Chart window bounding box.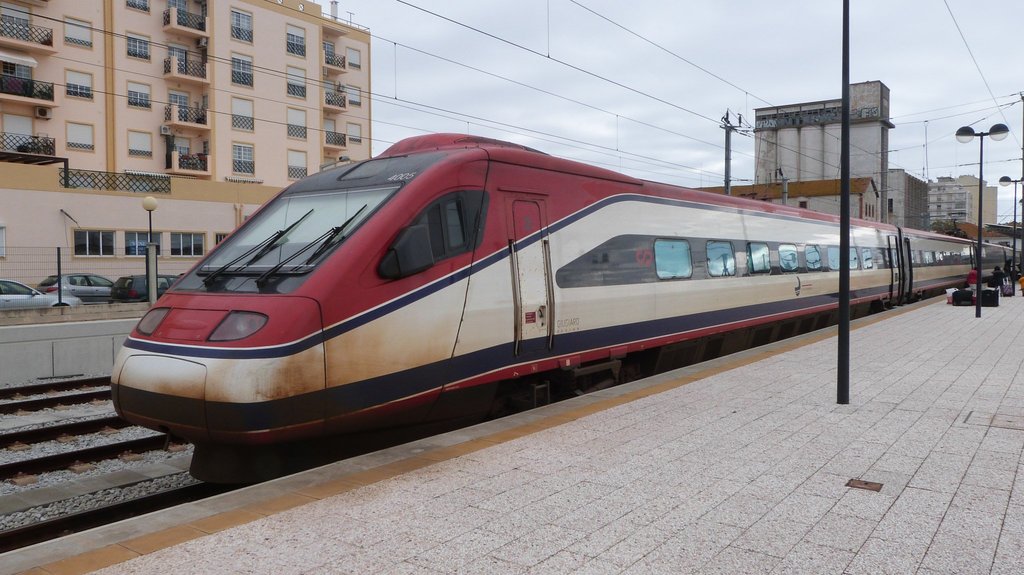
Charted: rect(285, 108, 307, 139).
